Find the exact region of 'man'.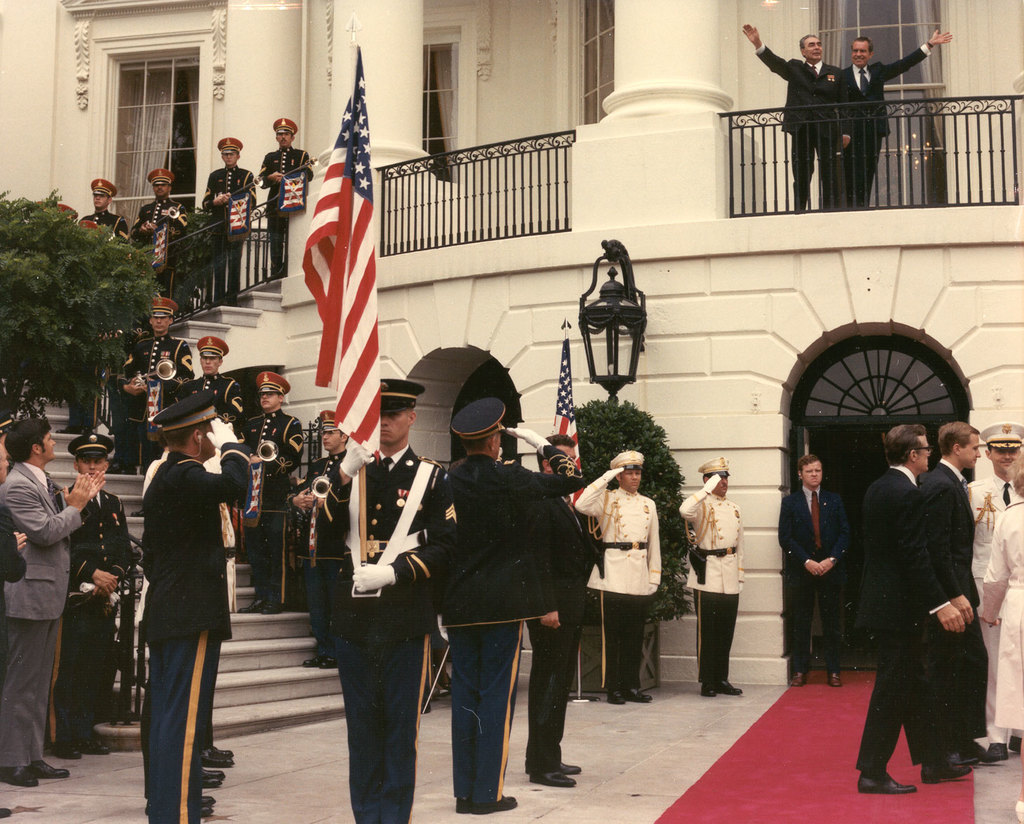
Exact region: 438, 398, 586, 814.
